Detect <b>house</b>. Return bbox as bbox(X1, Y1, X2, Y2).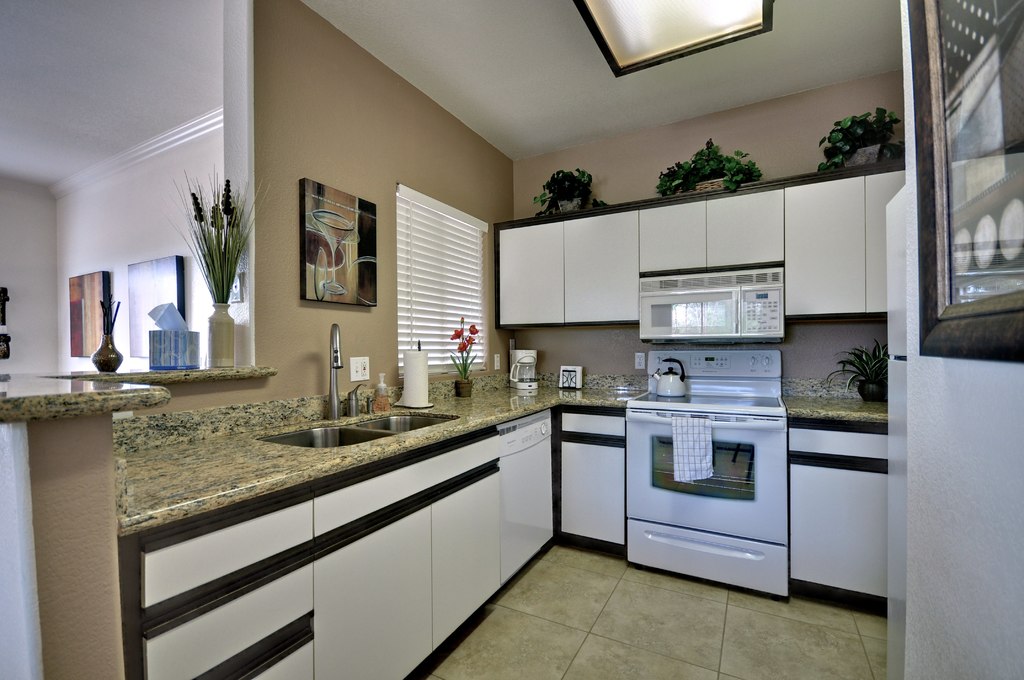
bbox(2, 0, 1023, 679).
